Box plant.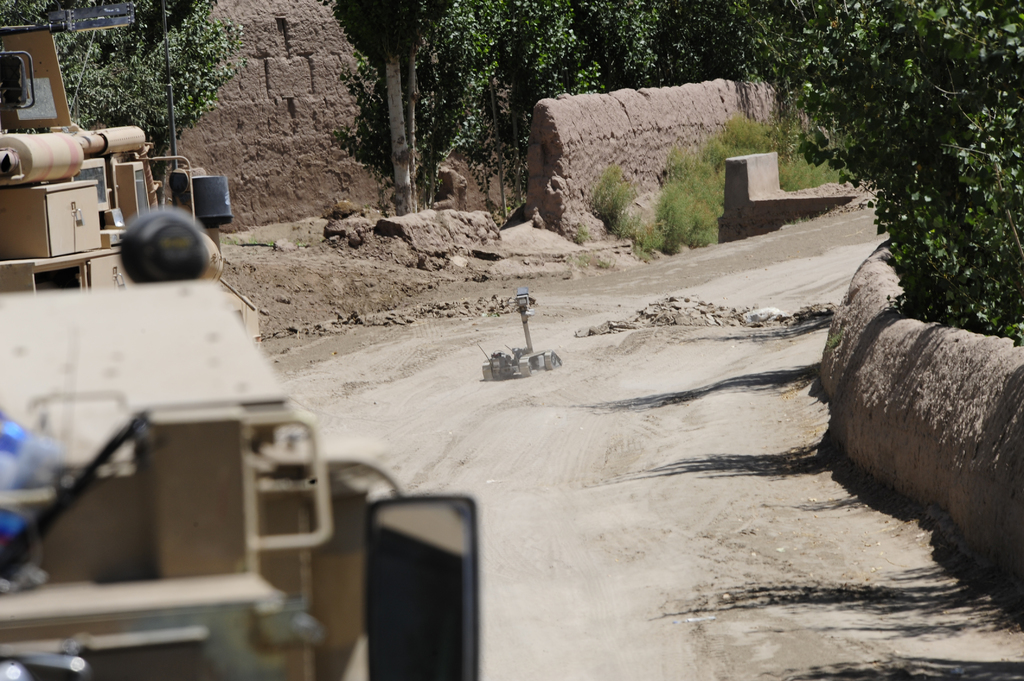
pyautogui.locateOnScreen(597, 255, 616, 268).
